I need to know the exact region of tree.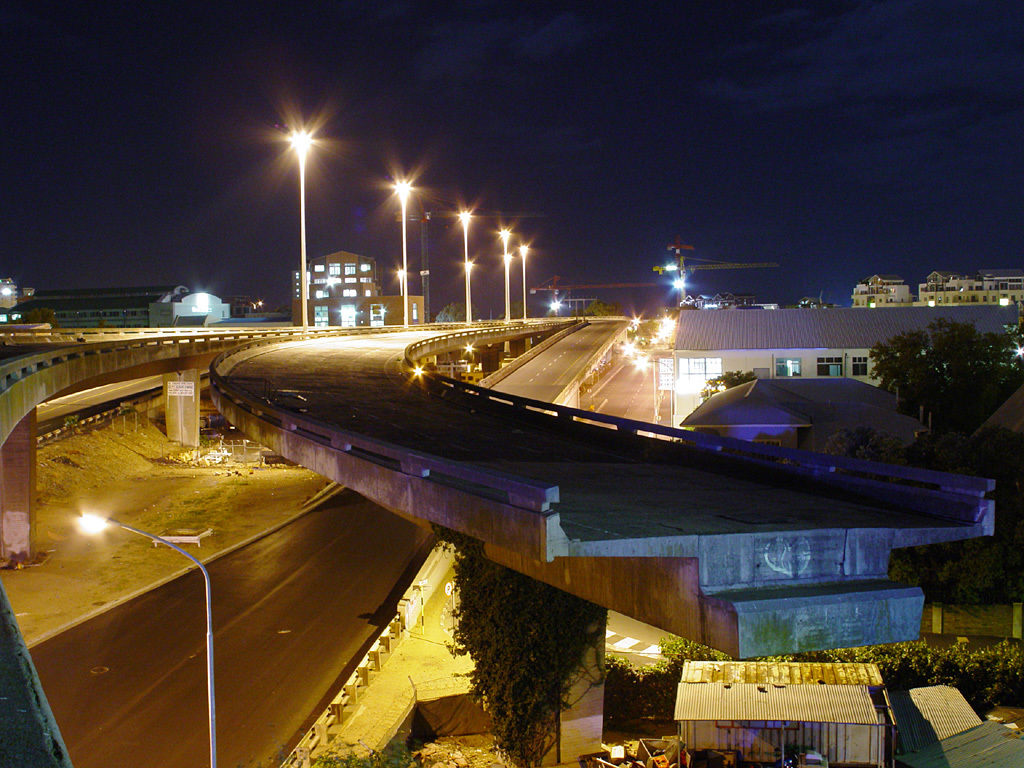
Region: bbox(868, 303, 1023, 442).
